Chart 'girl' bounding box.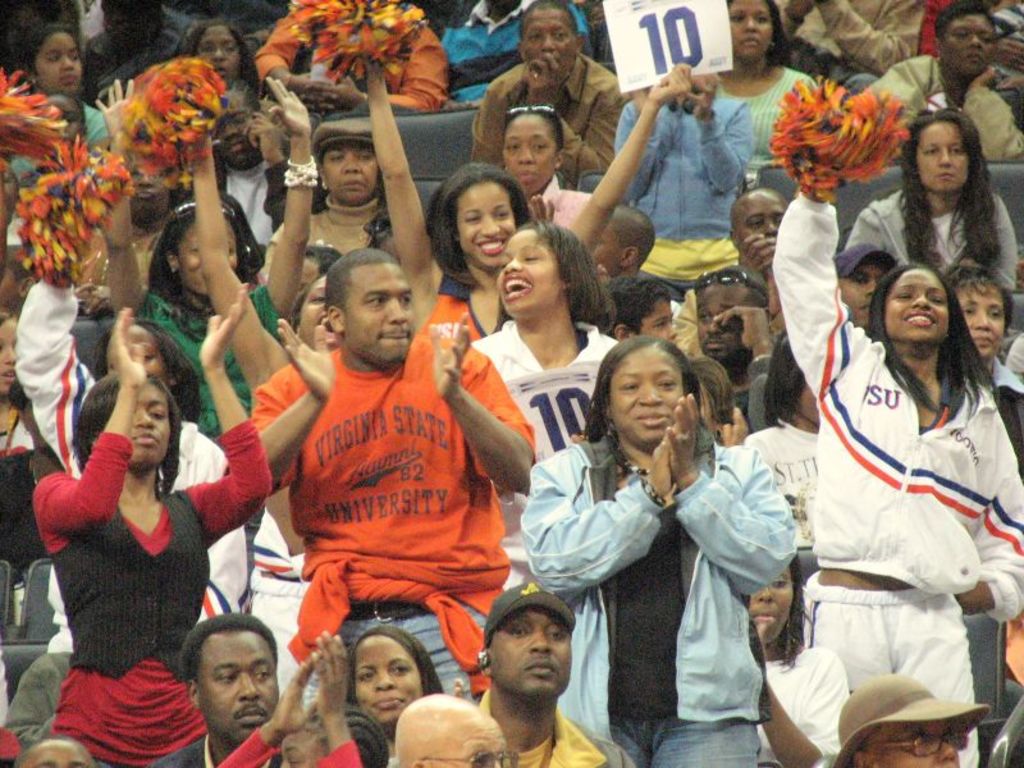
Charted: bbox=[773, 182, 1023, 767].
